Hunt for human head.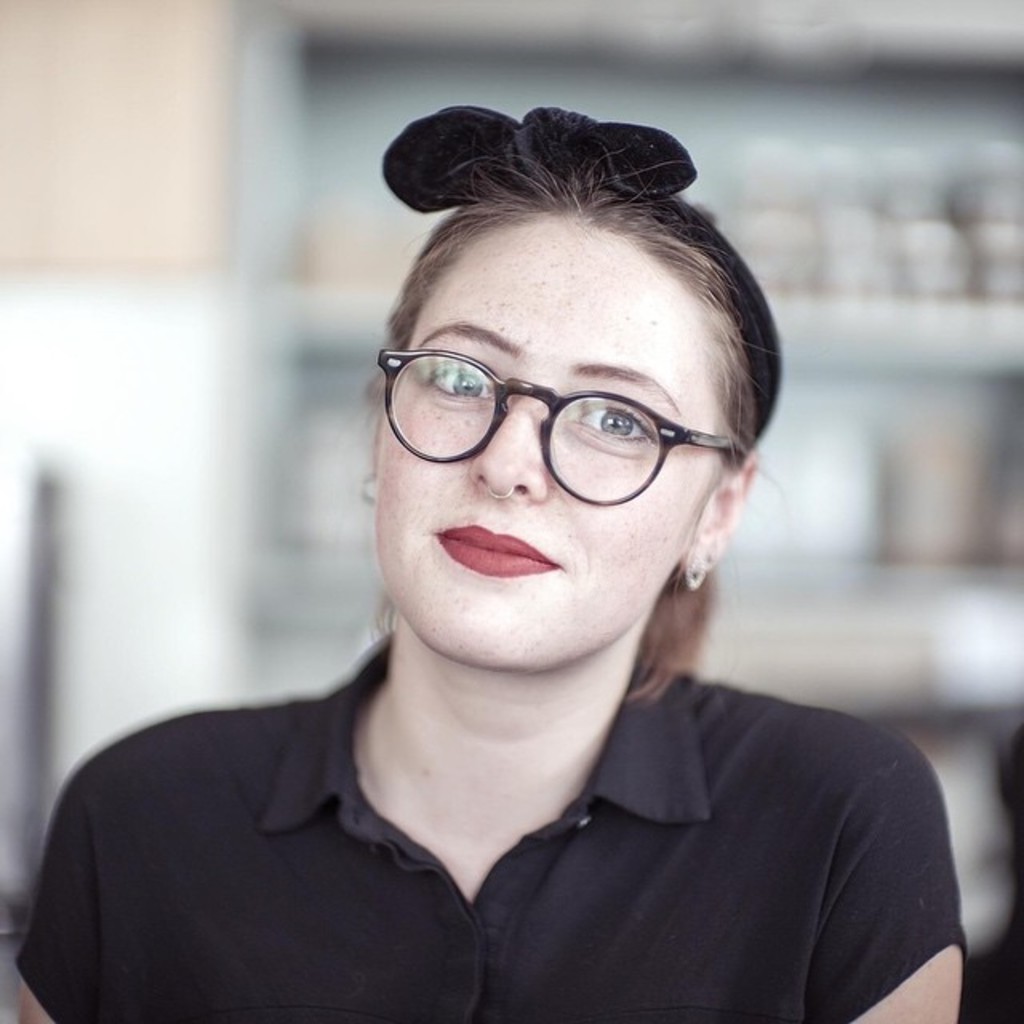
Hunted down at select_region(350, 125, 757, 611).
